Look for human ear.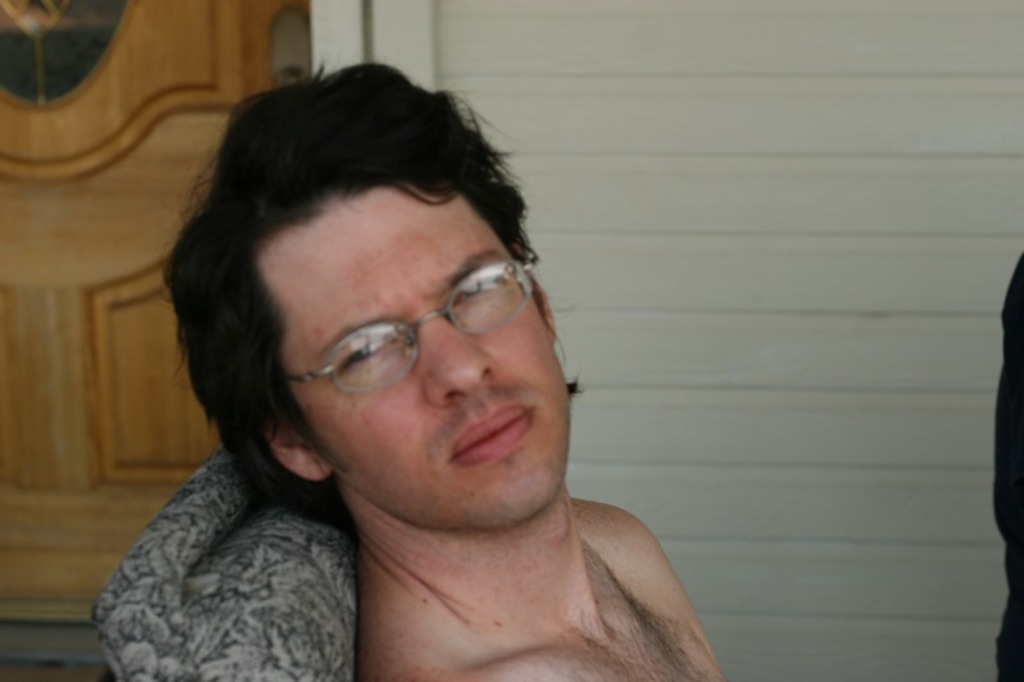
Found: [266,420,333,480].
